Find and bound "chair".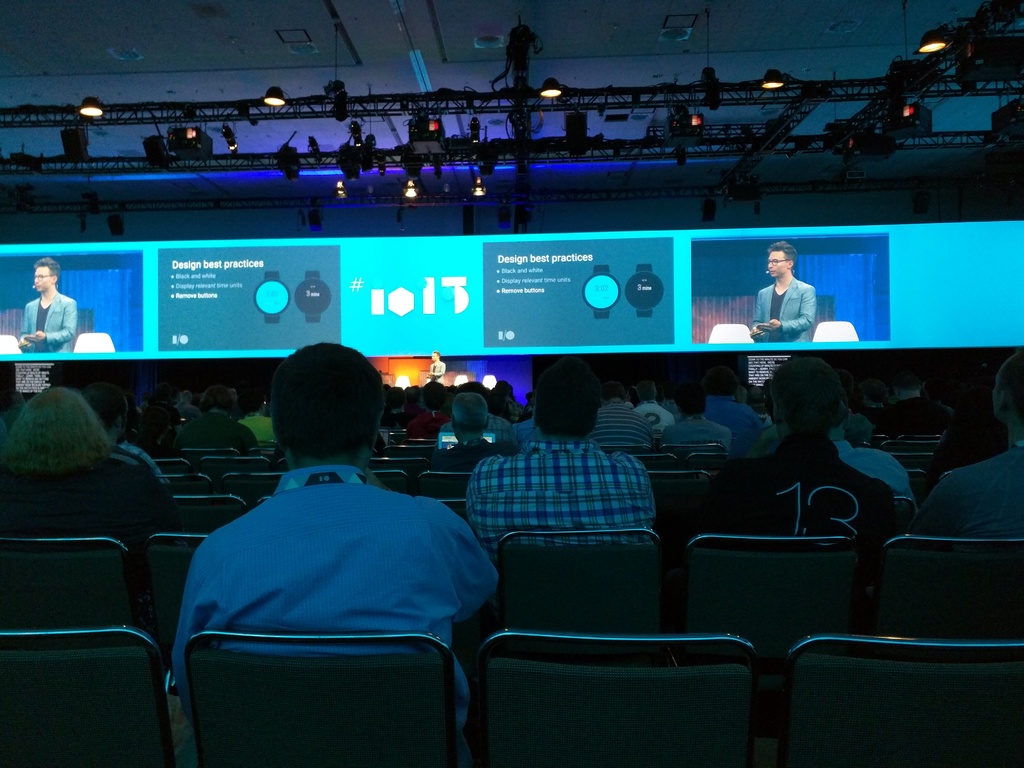
Bound: {"x1": 655, "y1": 441, "x2": 731, "y2": 462}.
